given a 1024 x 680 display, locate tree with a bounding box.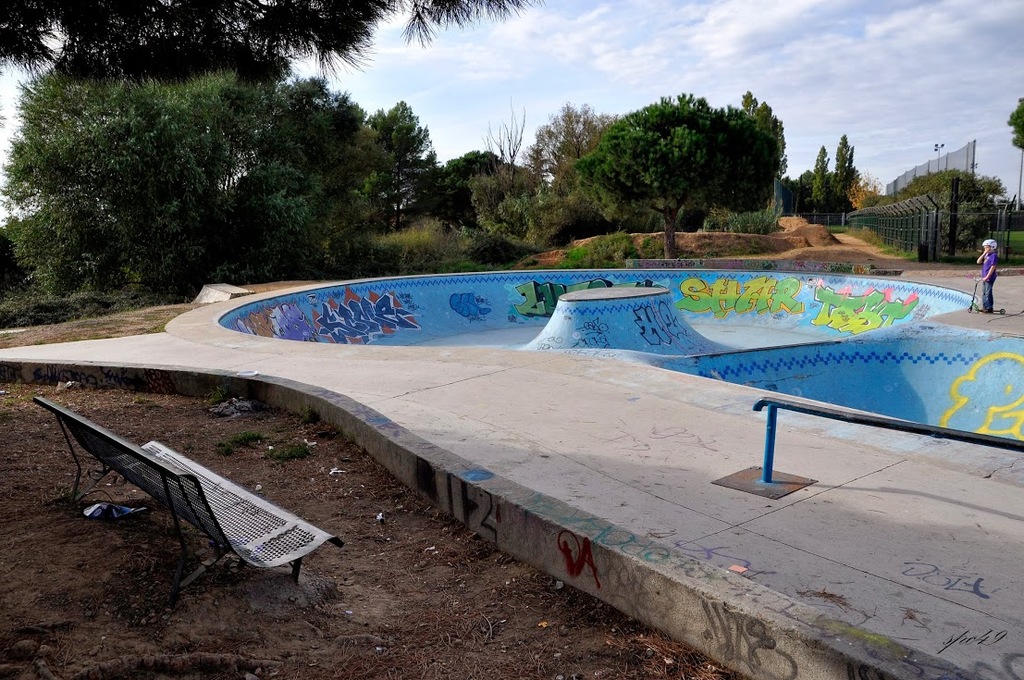
Located: detection(1008, 97, 1023, 150).
